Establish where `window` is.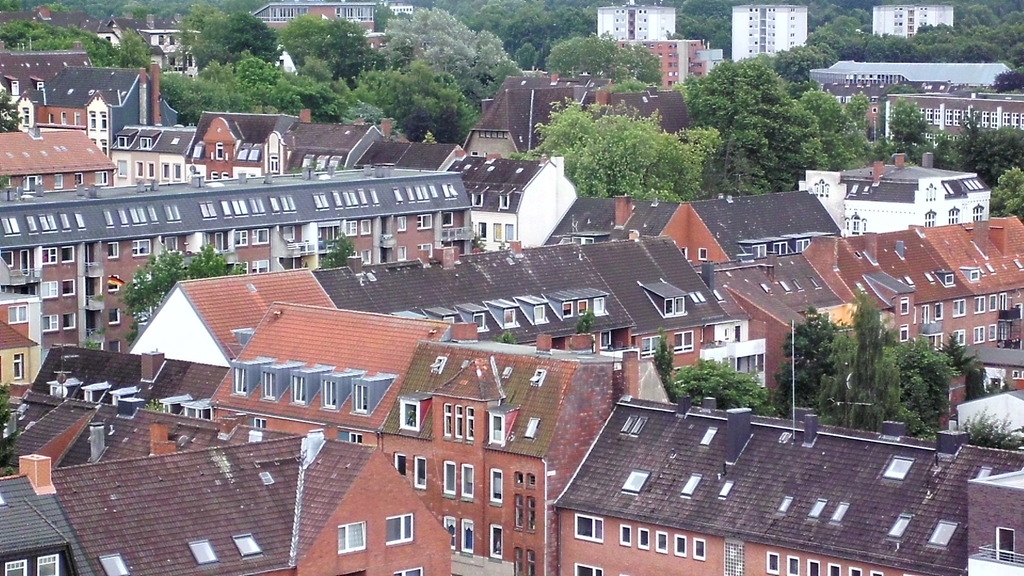
Established at (924,208,936,230).
